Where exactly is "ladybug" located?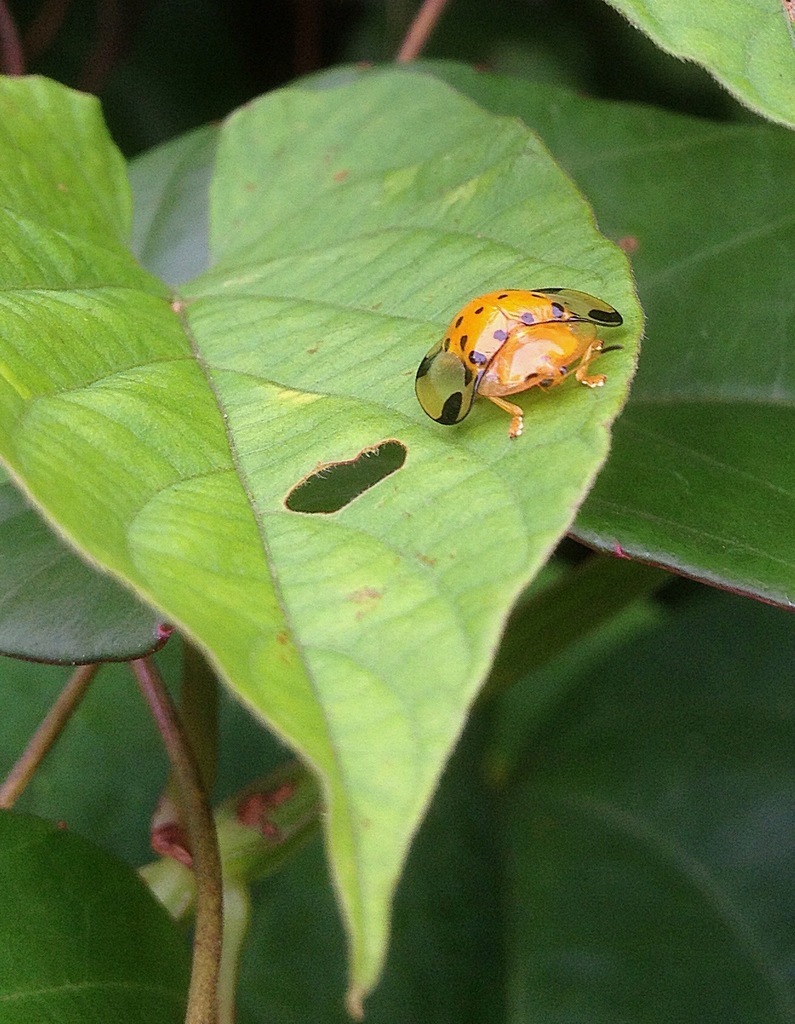
Its bounding box is 413, 287, 625, 436.
